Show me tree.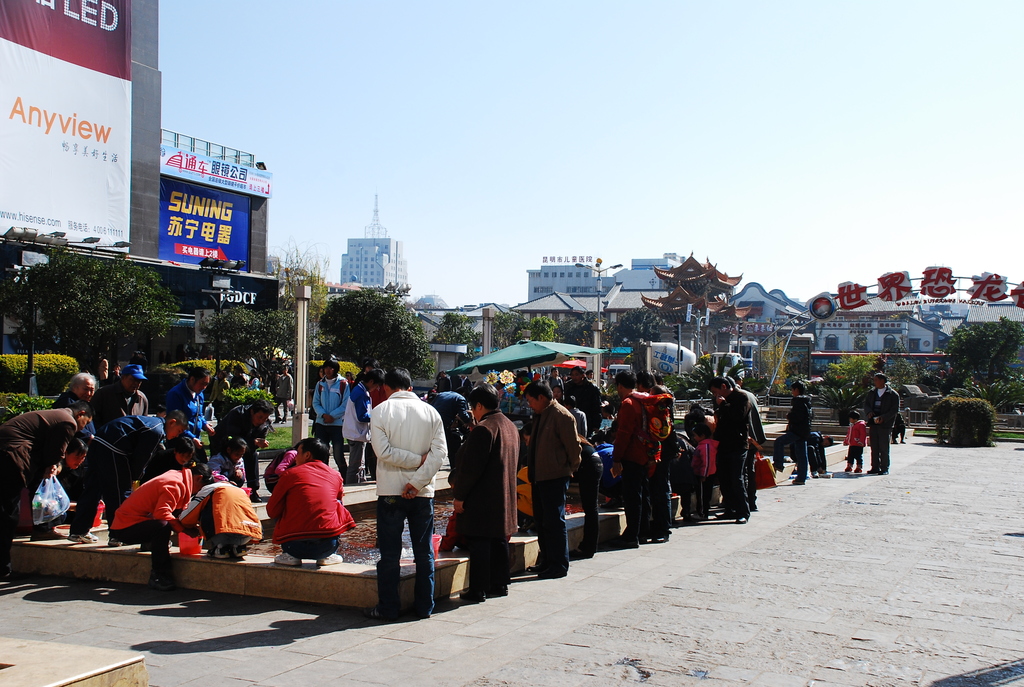
tree is here: 476 320 548 366.
